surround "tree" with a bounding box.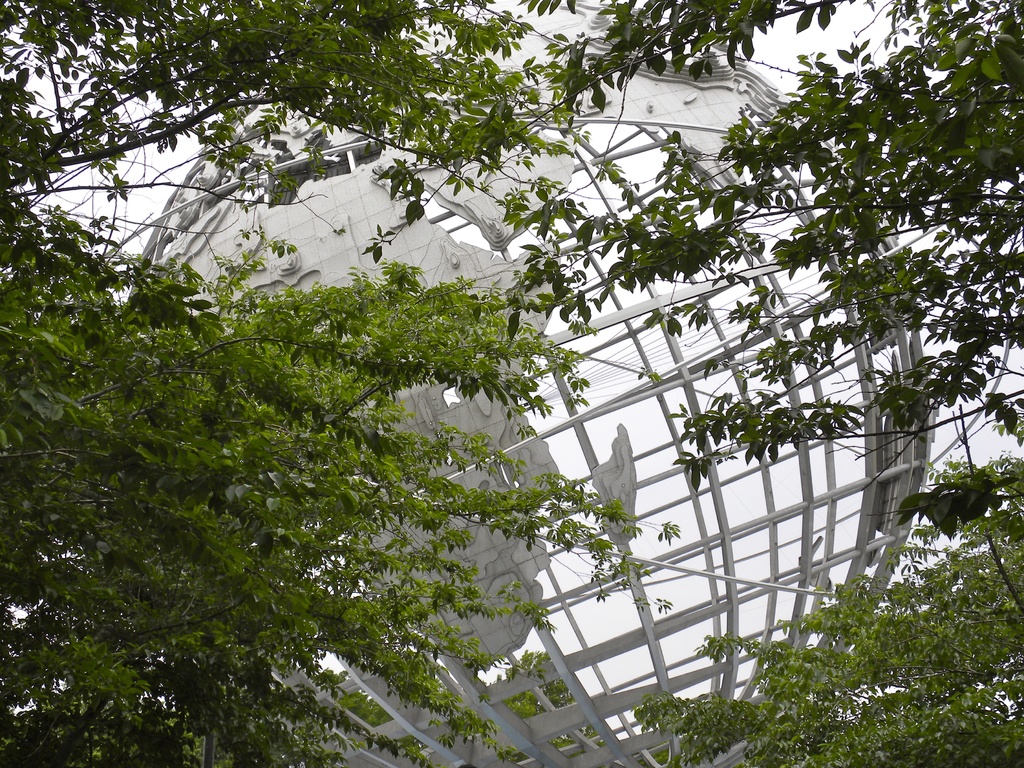
{"left": 0, "top": 0, "right": 1023, "bottom": 767}.
